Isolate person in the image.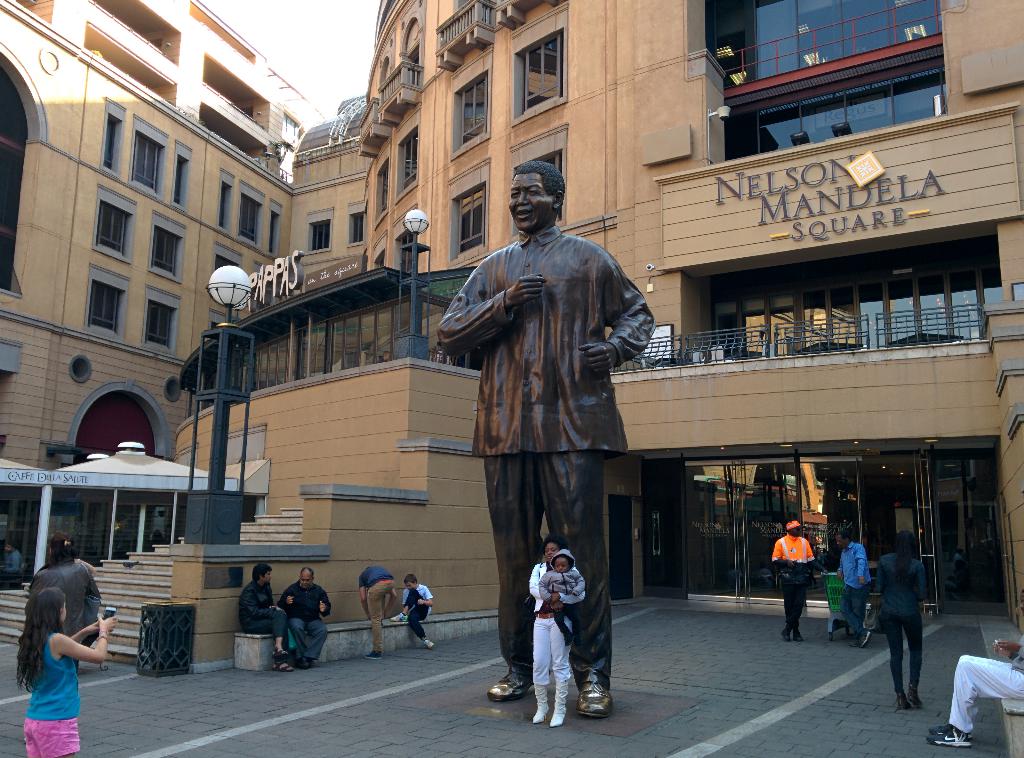
Isolated region: [x1=838, y1=527, x2=869, y2=647].
